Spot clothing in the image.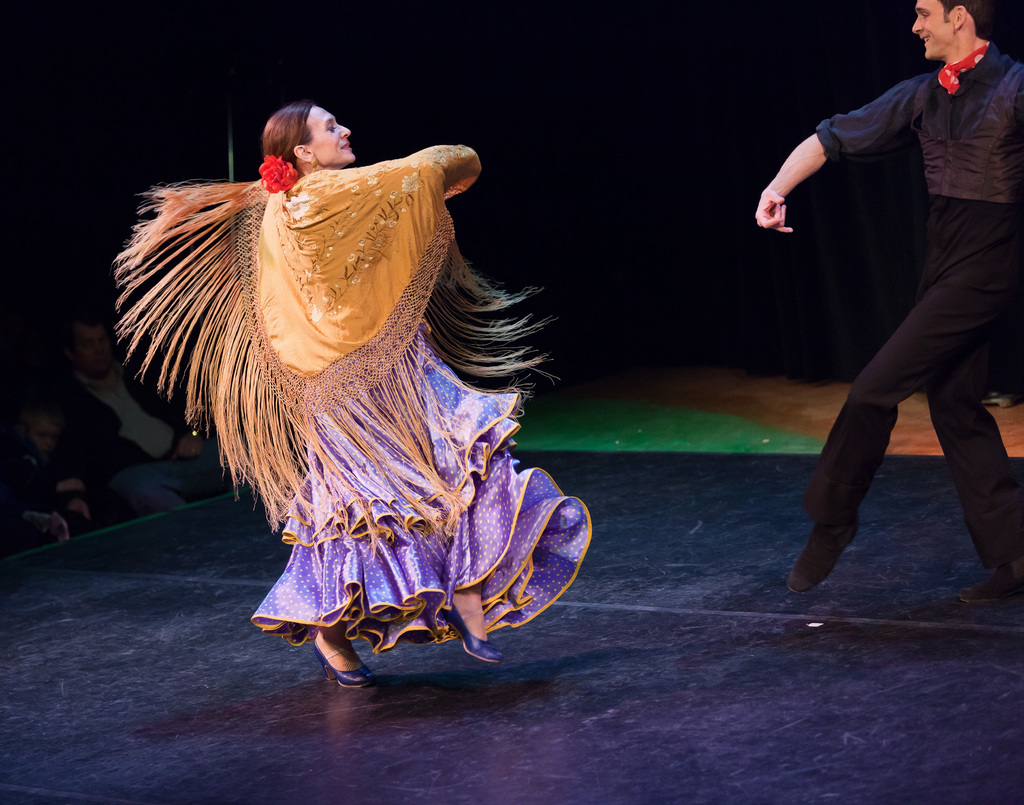
clothing found at 814,58,1023,594.
